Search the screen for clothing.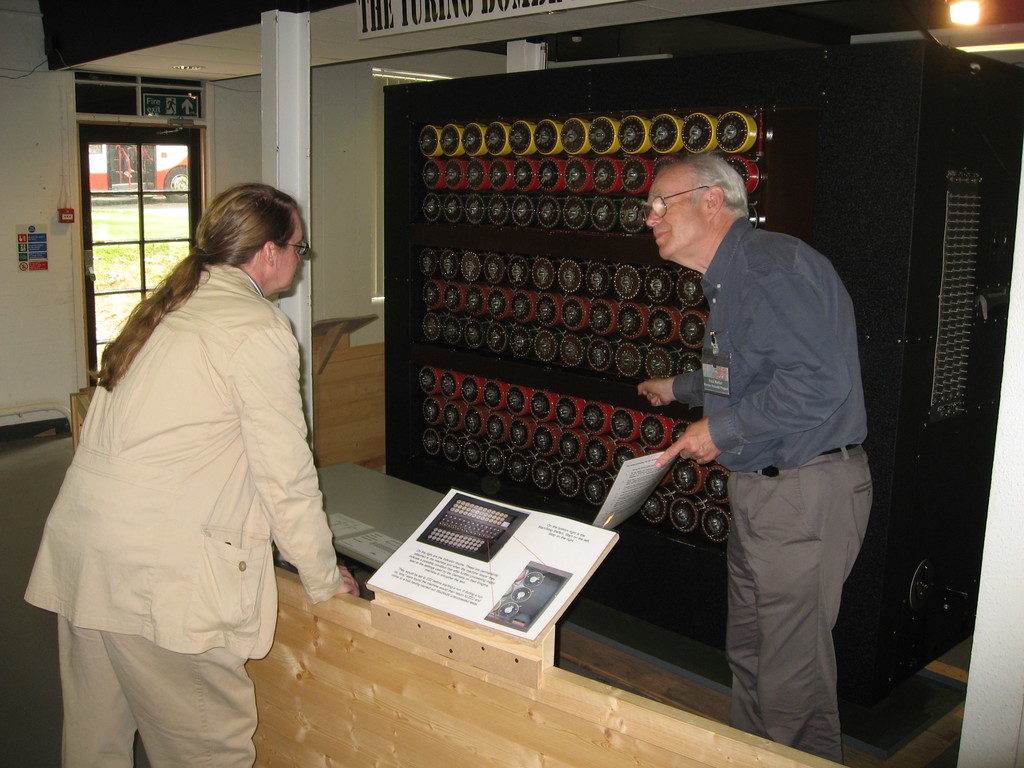
Found at region(21, 260, 347, 767).
